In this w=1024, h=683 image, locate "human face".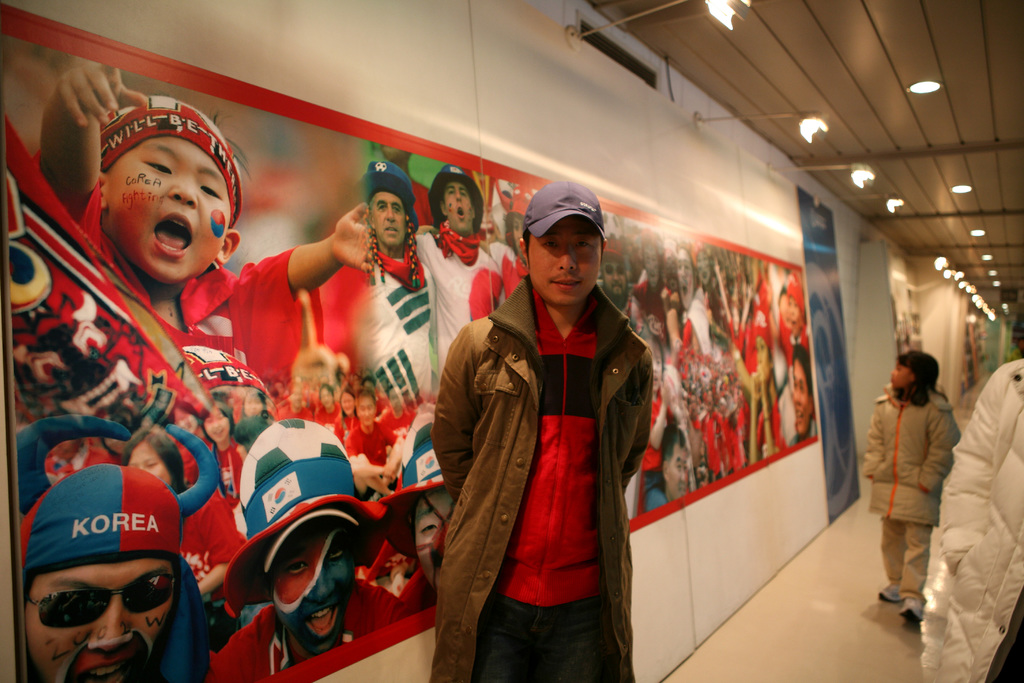
Bounding box: Rect(887, 363, 913, 388).
